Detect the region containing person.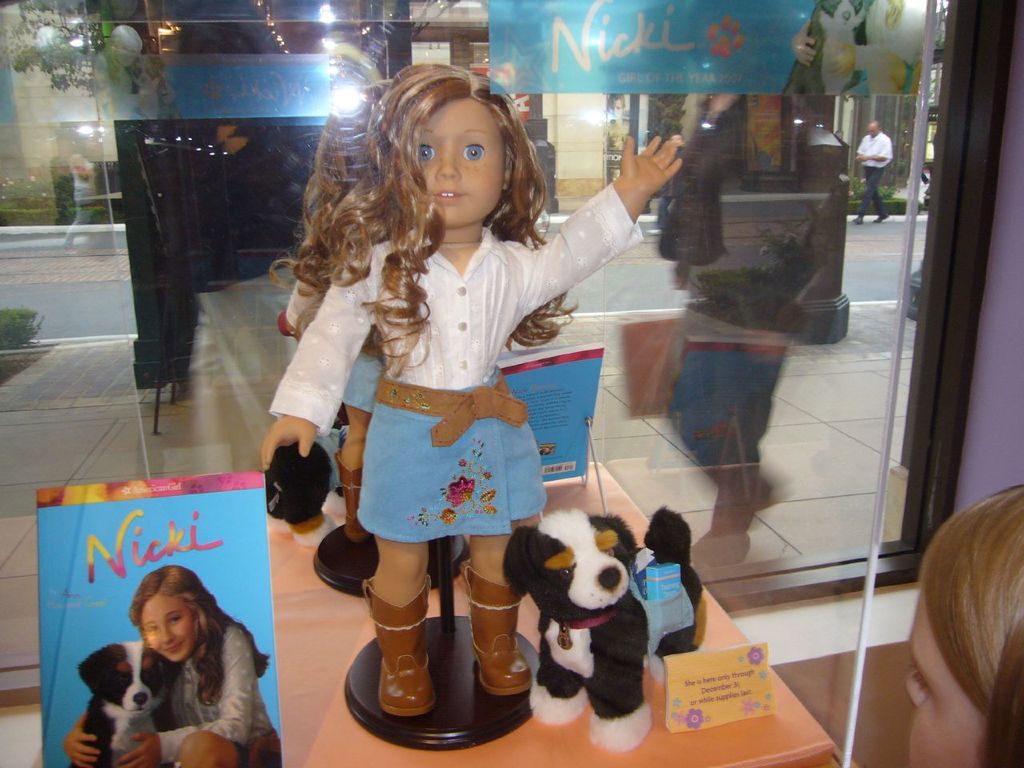
left=262, top=64, right=683, bottom=710.
